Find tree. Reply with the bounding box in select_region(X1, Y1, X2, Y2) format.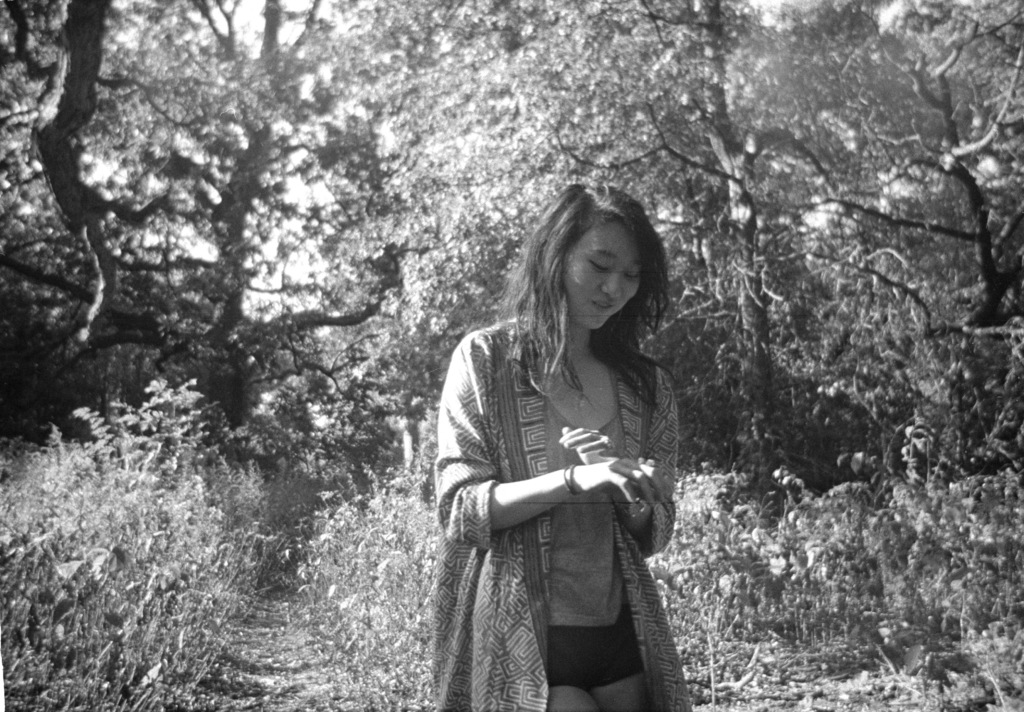
select_region(435, 0, 1023, 708).
